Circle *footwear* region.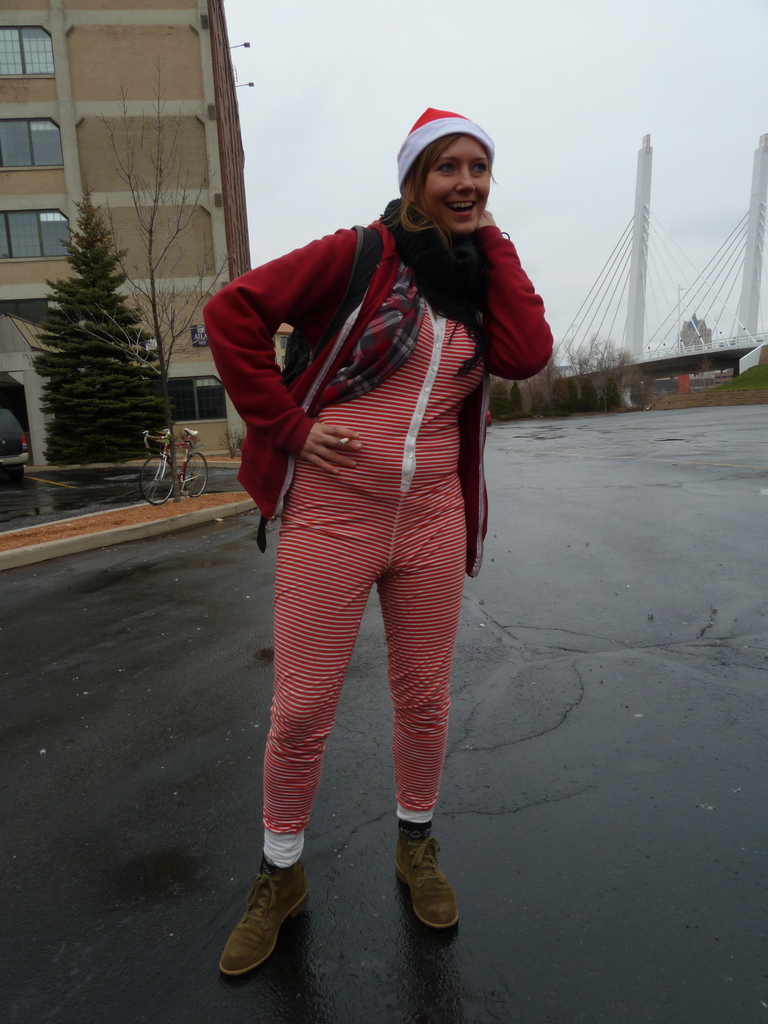
Region: 218/865/309/983.
